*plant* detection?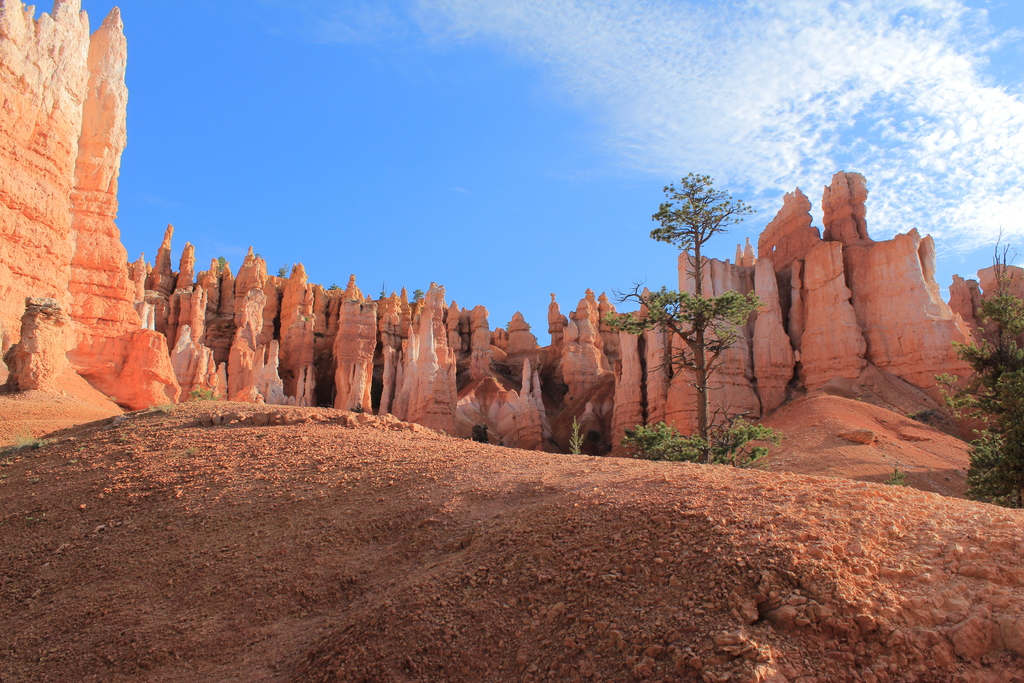
(x1=176, y1=441, x2=197, y2=459)
